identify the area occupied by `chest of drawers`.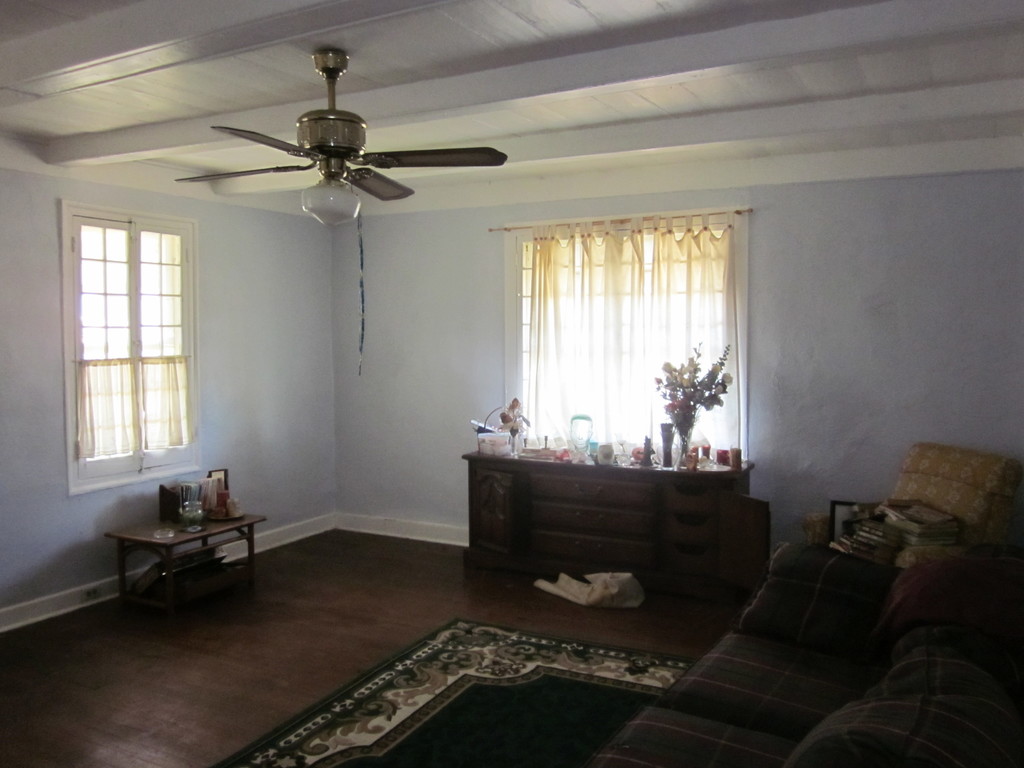
Area: {"left": 460, "top": 444, "right": 756, "bottom": 641}.
